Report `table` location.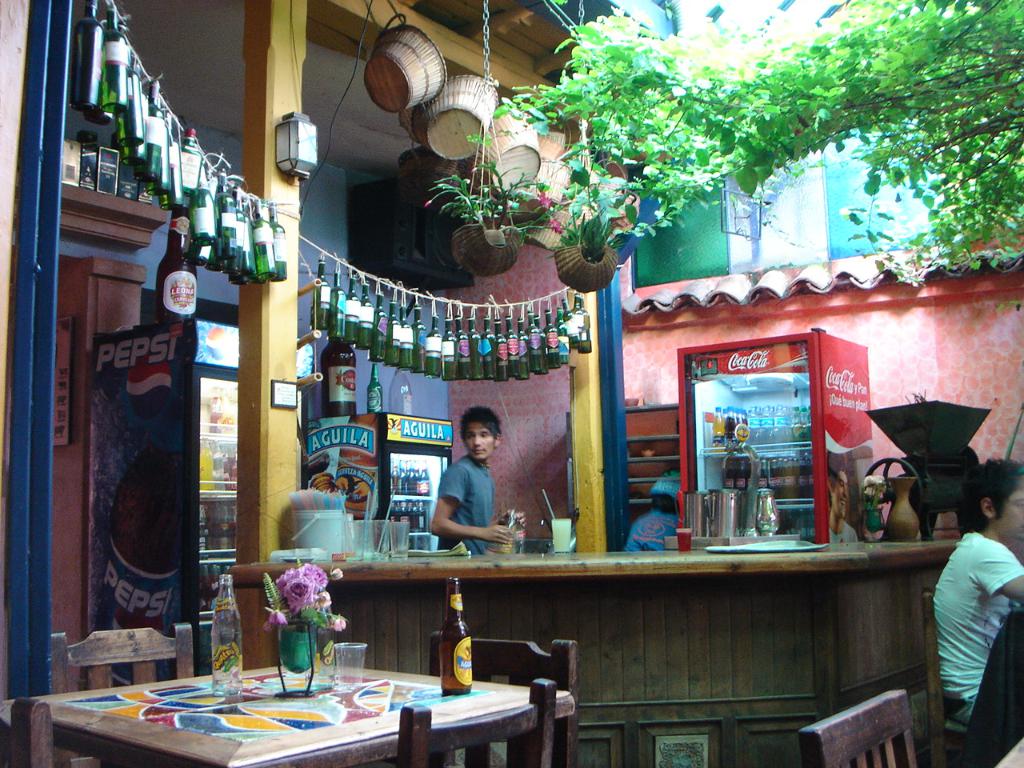
Report: region(2, 652, 573, 767).
